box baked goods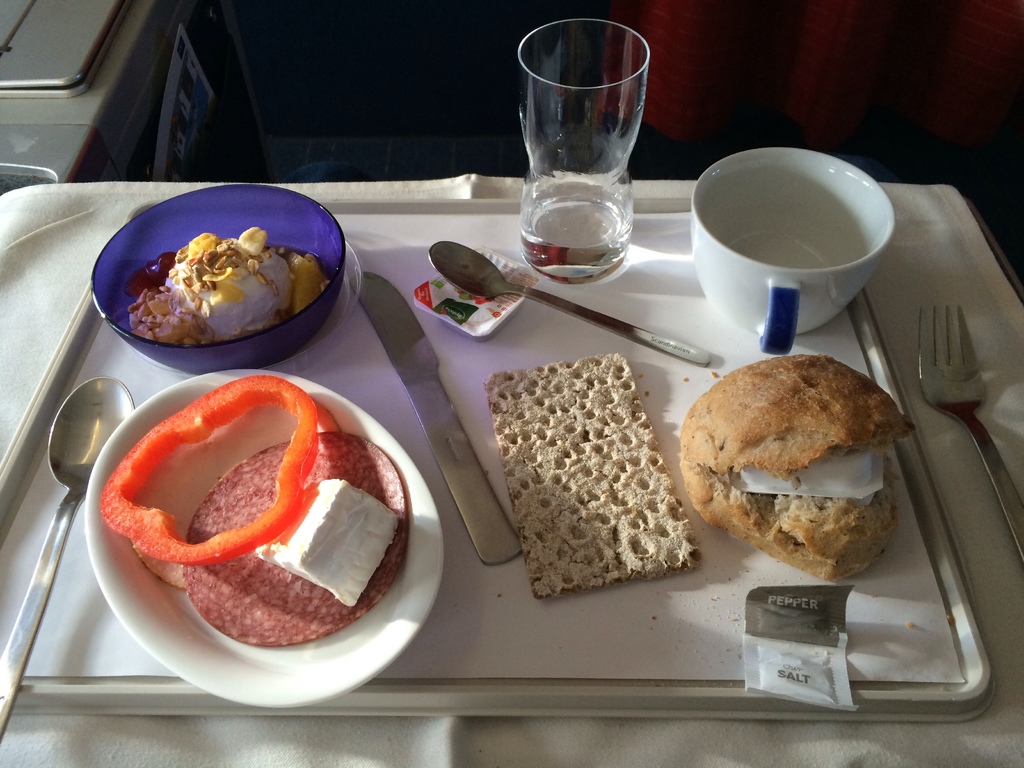
Rect(685, 341, 904, 577)
